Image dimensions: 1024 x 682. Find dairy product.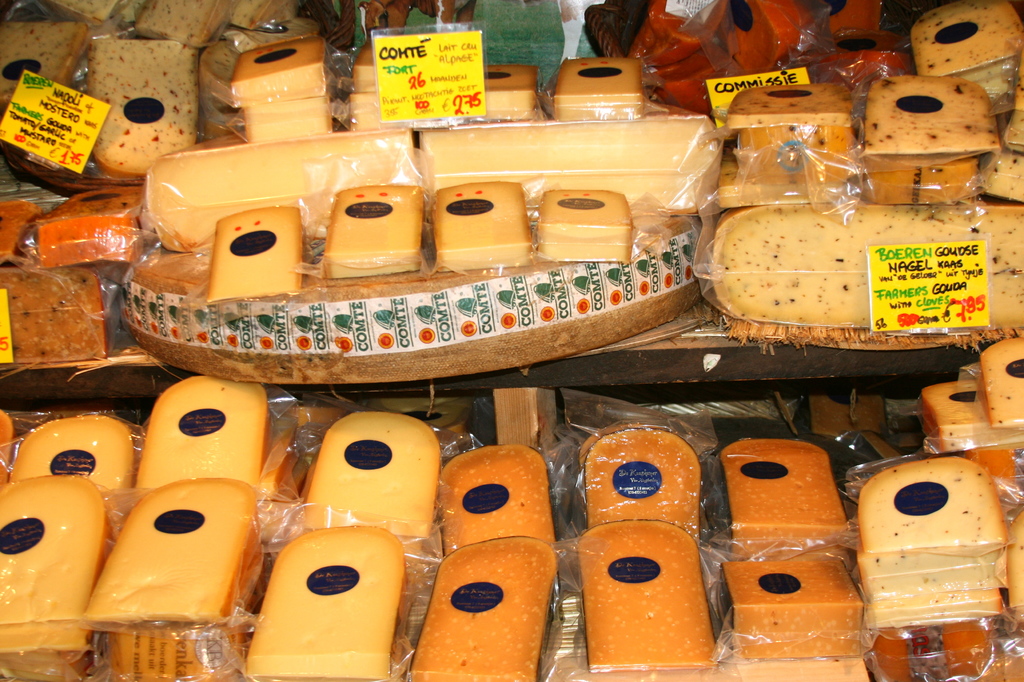
868/70/1005/155.
